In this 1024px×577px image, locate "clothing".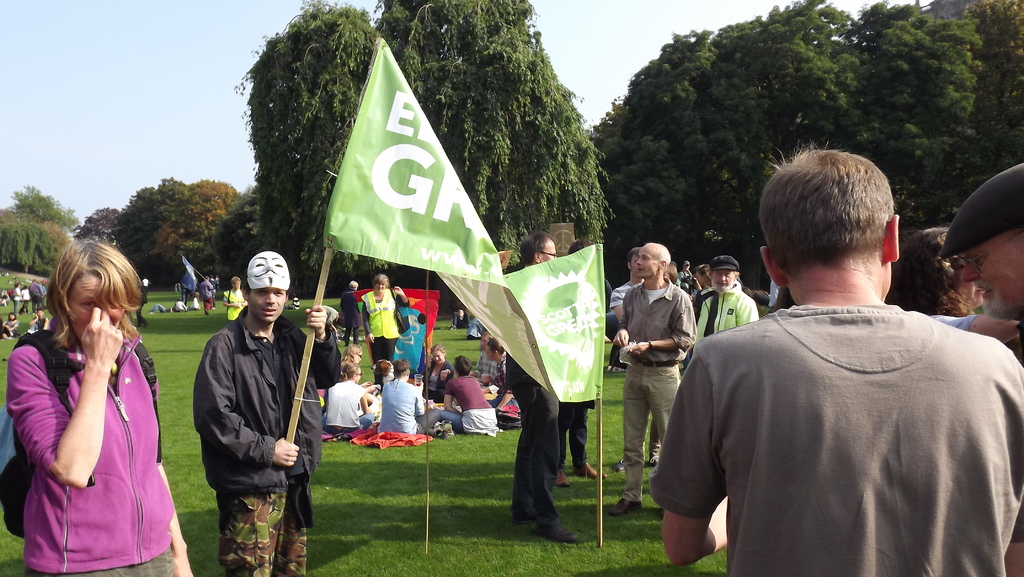
Bounding box: [432, 354, 451, 402].
